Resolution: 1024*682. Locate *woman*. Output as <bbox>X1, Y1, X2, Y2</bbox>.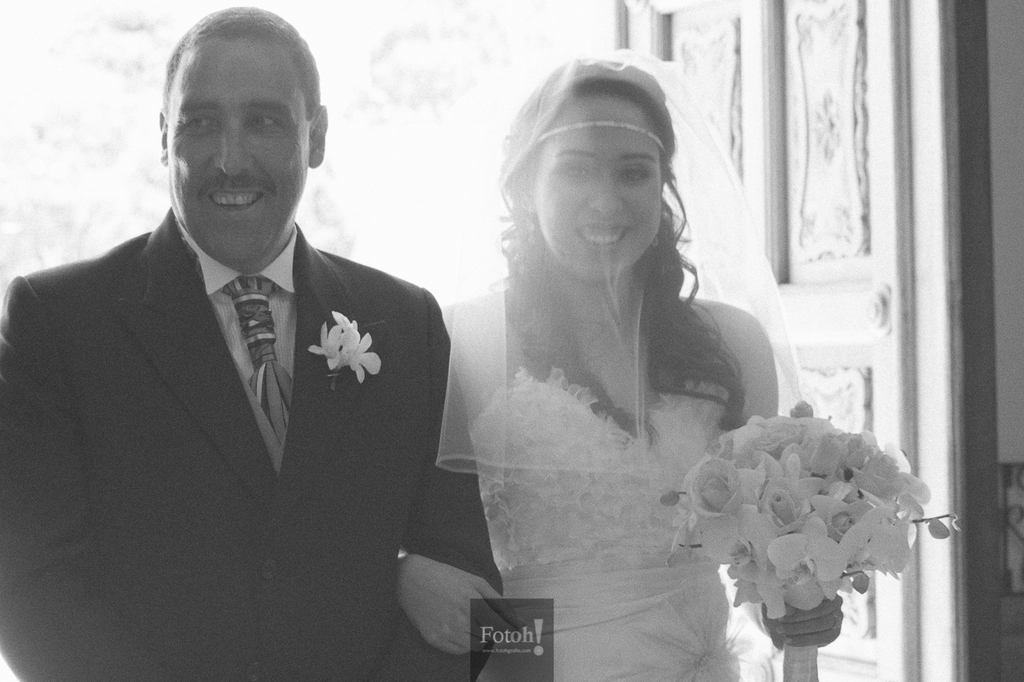
<bbox>442, 122, 862, 635</bbox>.
